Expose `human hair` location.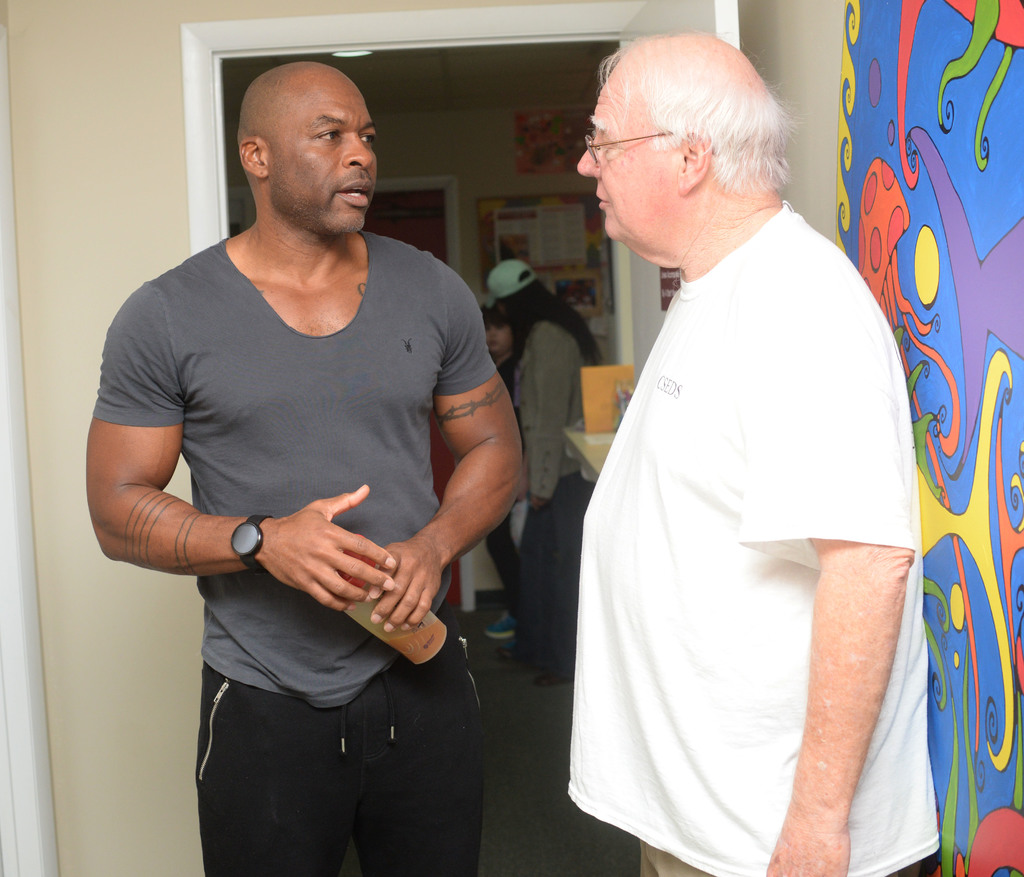
Exposed at 580/32/781/232.
